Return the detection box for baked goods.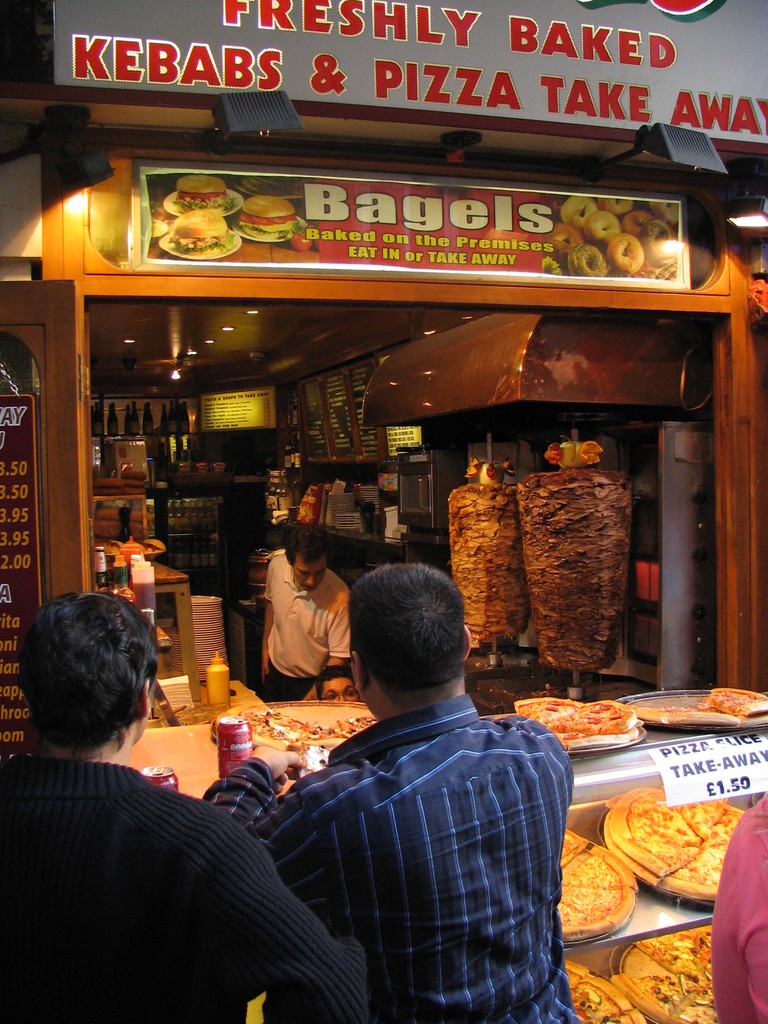
512:692:636:750.
